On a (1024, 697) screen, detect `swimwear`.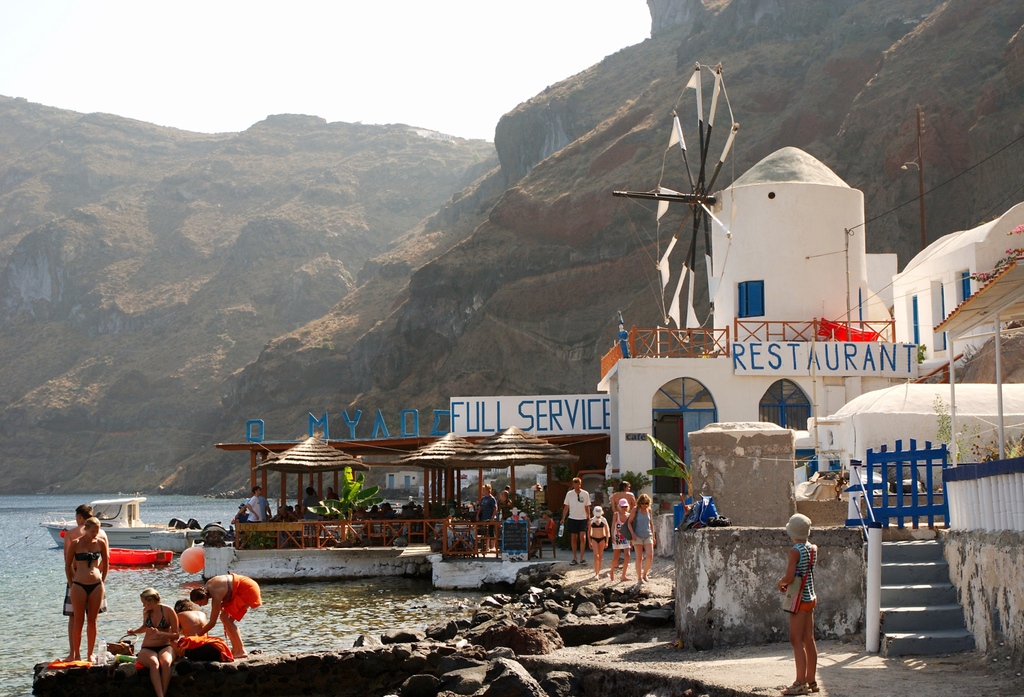
select_region(785, 545, 818, 614).
